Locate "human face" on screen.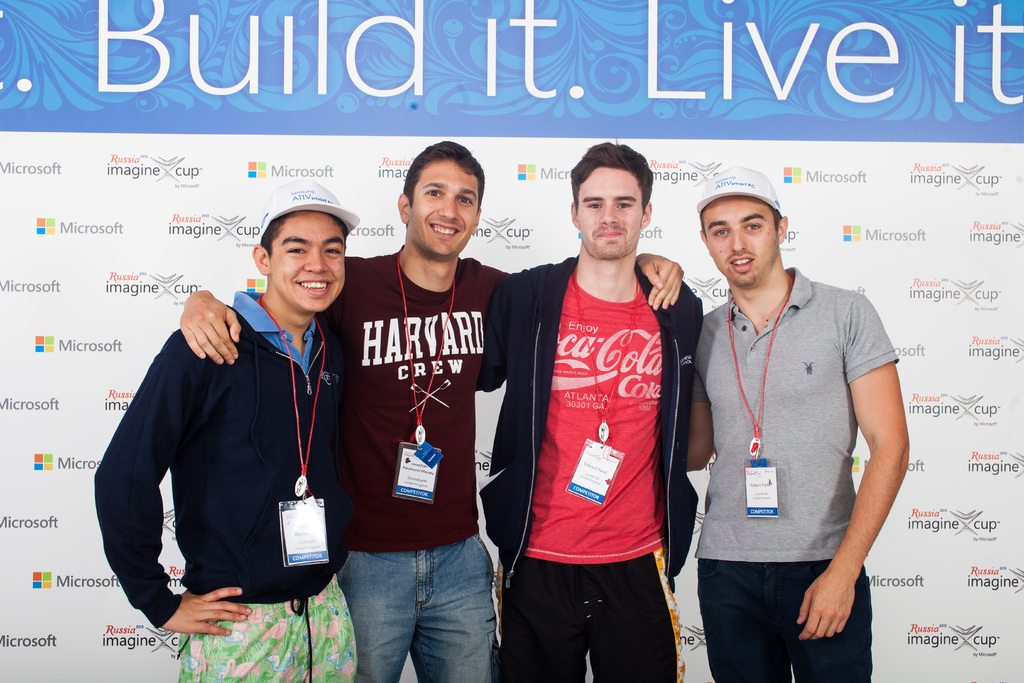
On screen at Rect(707, 197, 778, 285).
